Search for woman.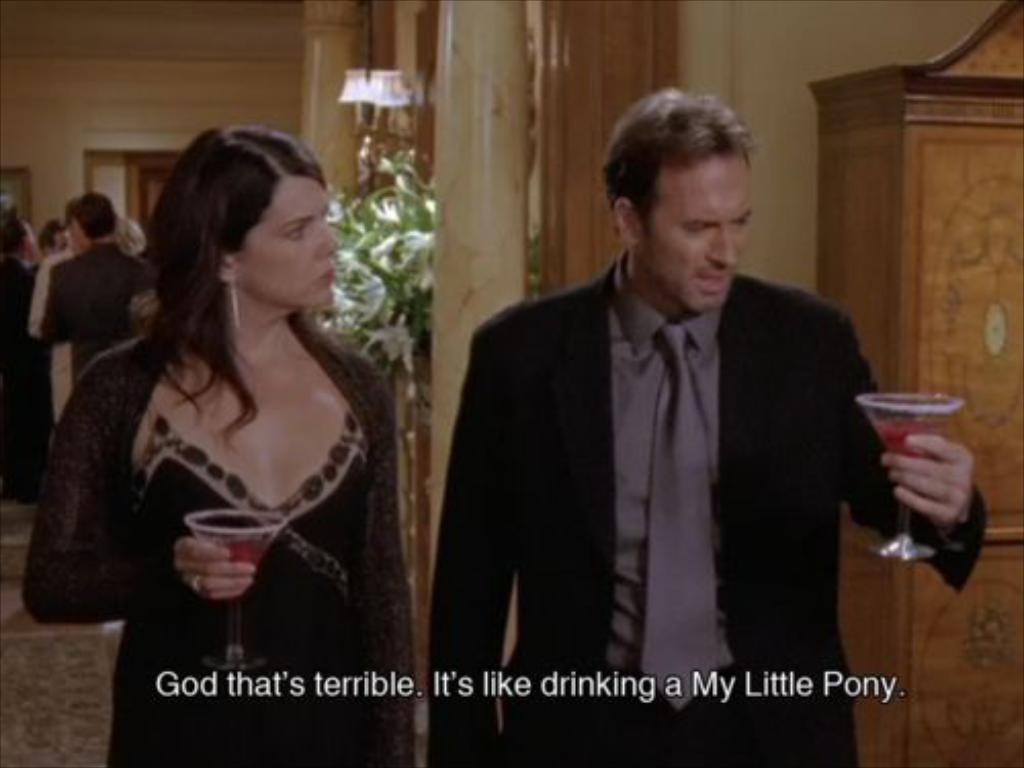
Found at box(23, 121, 420, 766).
